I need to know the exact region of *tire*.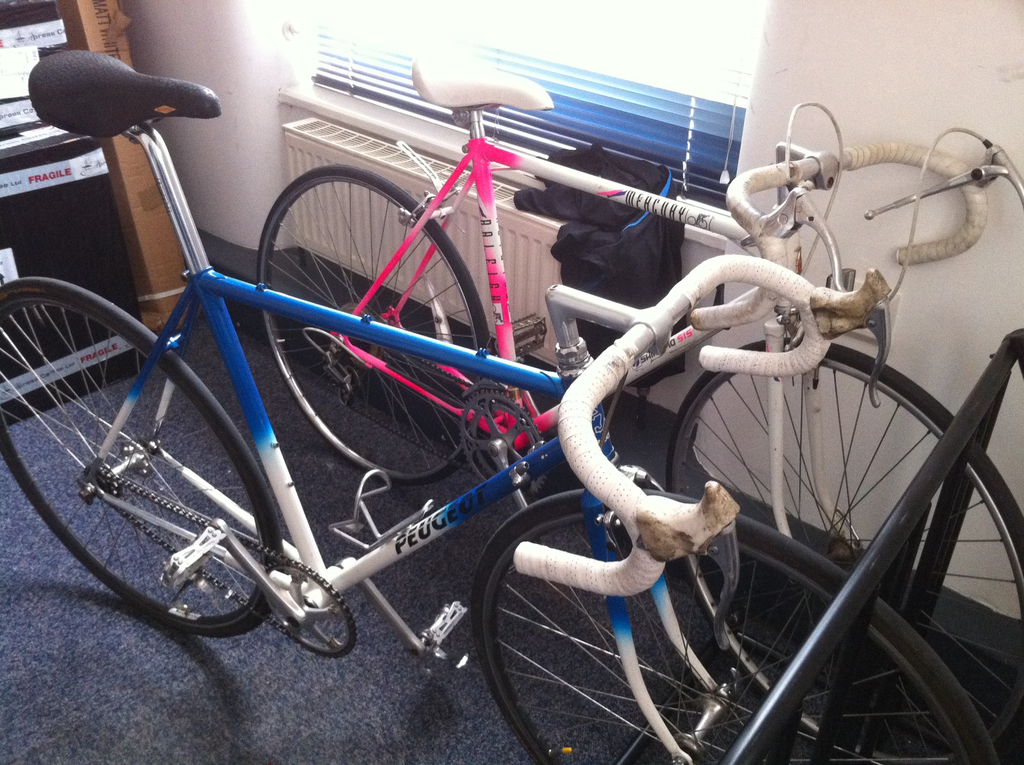
Region: 0, 278, 282, 633.
